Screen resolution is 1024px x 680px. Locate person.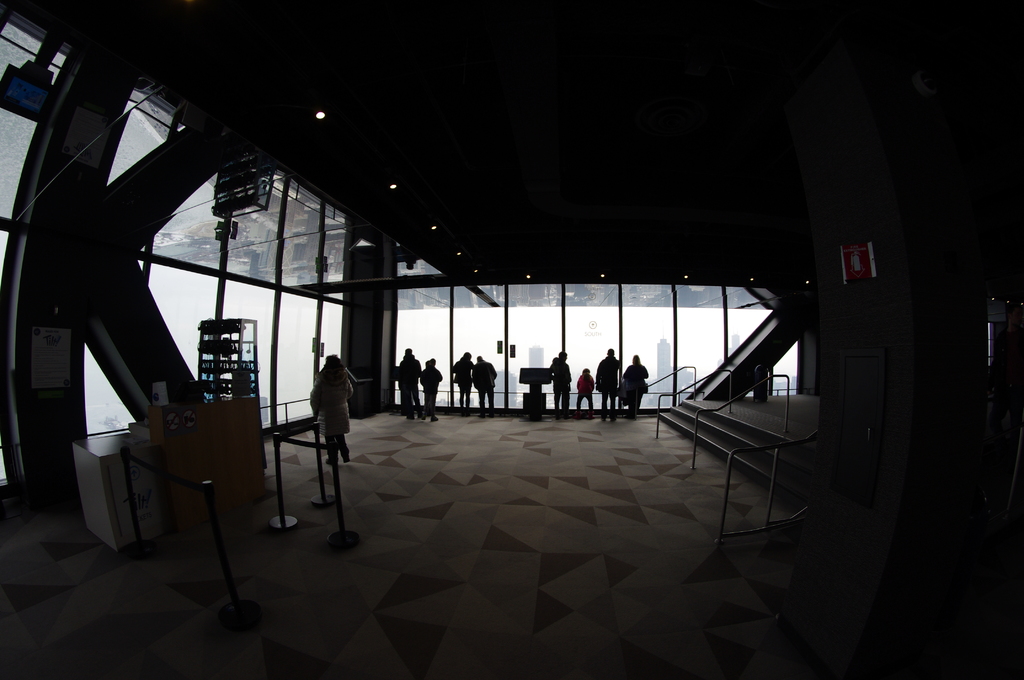
(474, 355, 502, 412).
